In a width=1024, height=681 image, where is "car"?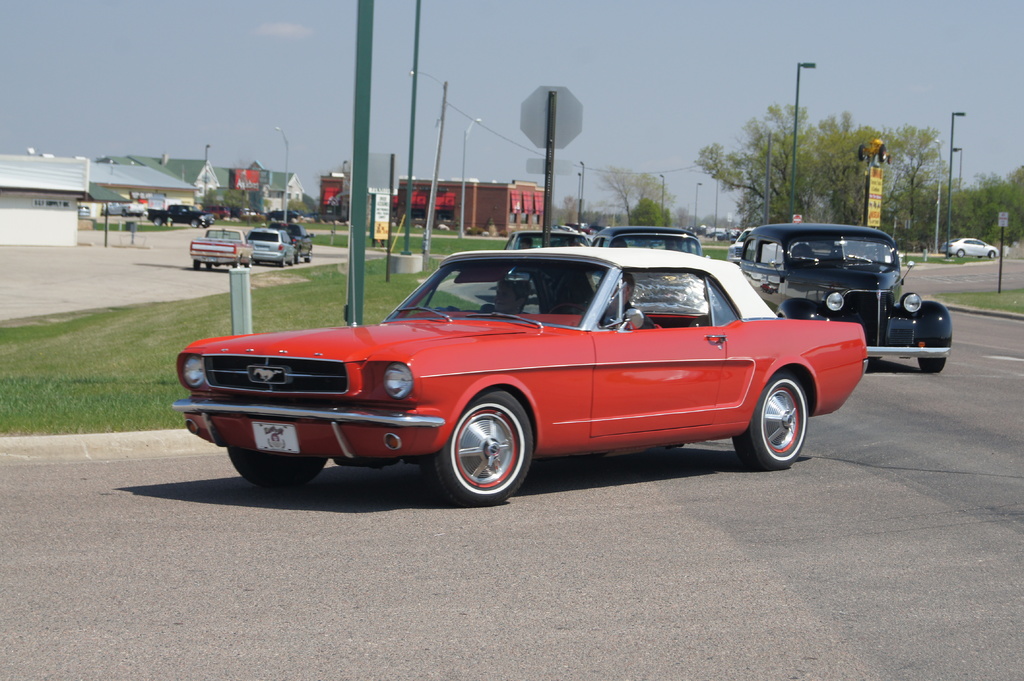
[left=145, top=204, right=211, bottom=227].
